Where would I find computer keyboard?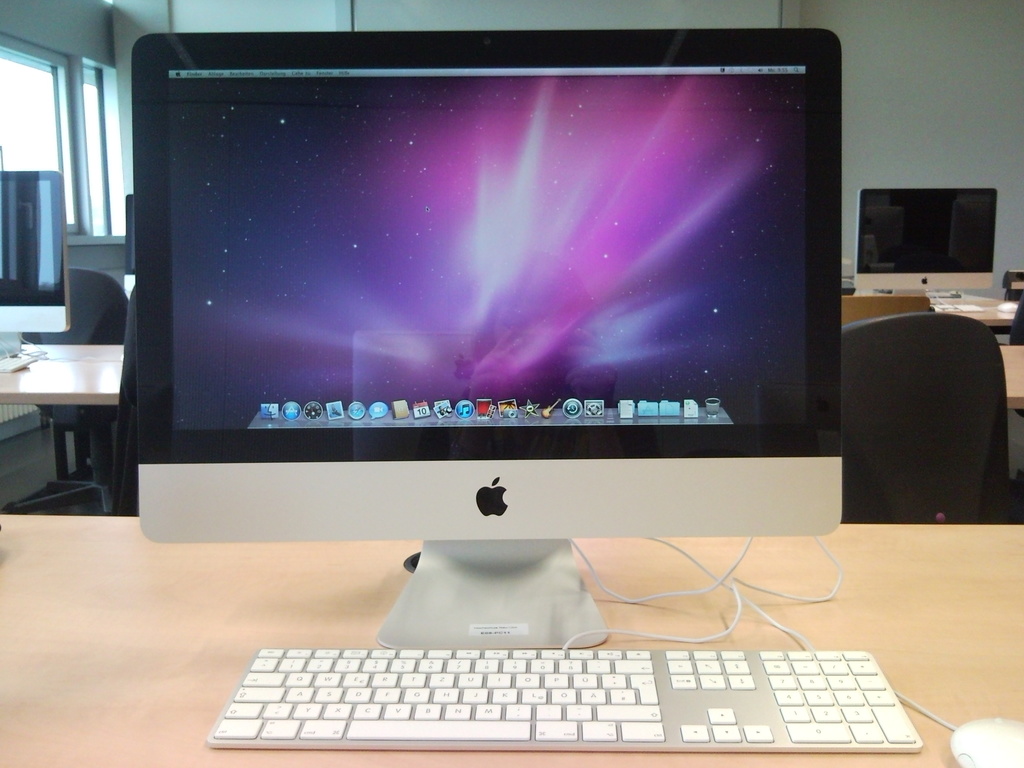
At rect(205, 648, 922, 749).
